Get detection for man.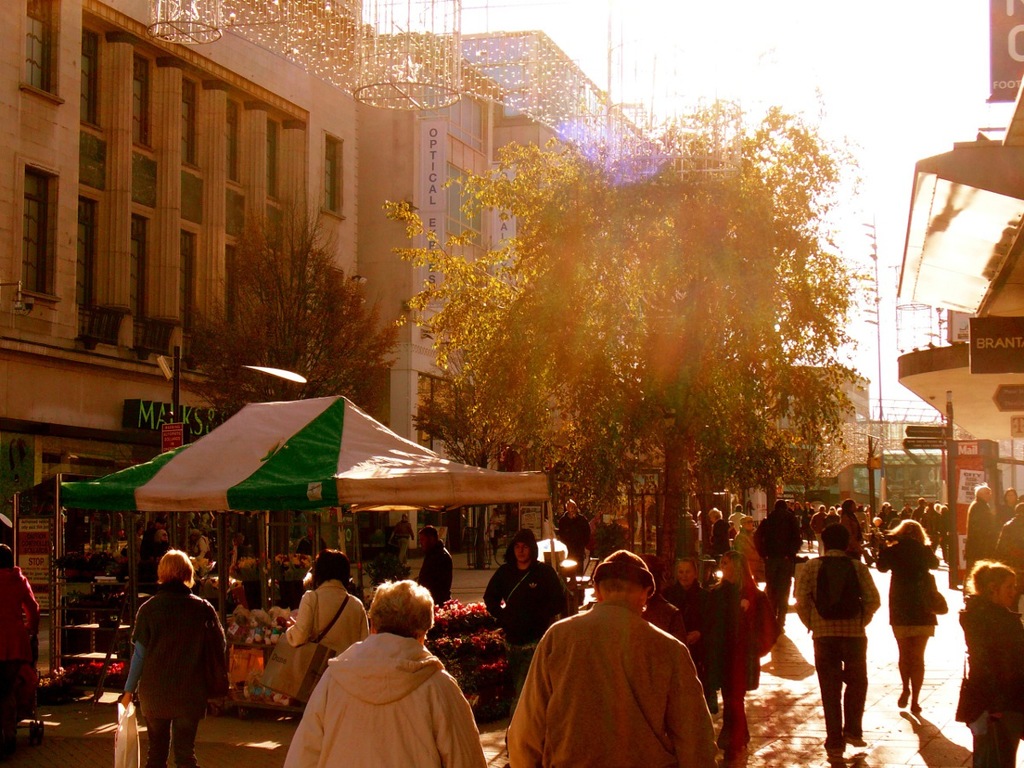
Detection: locate(731, 515, 760, 579).
